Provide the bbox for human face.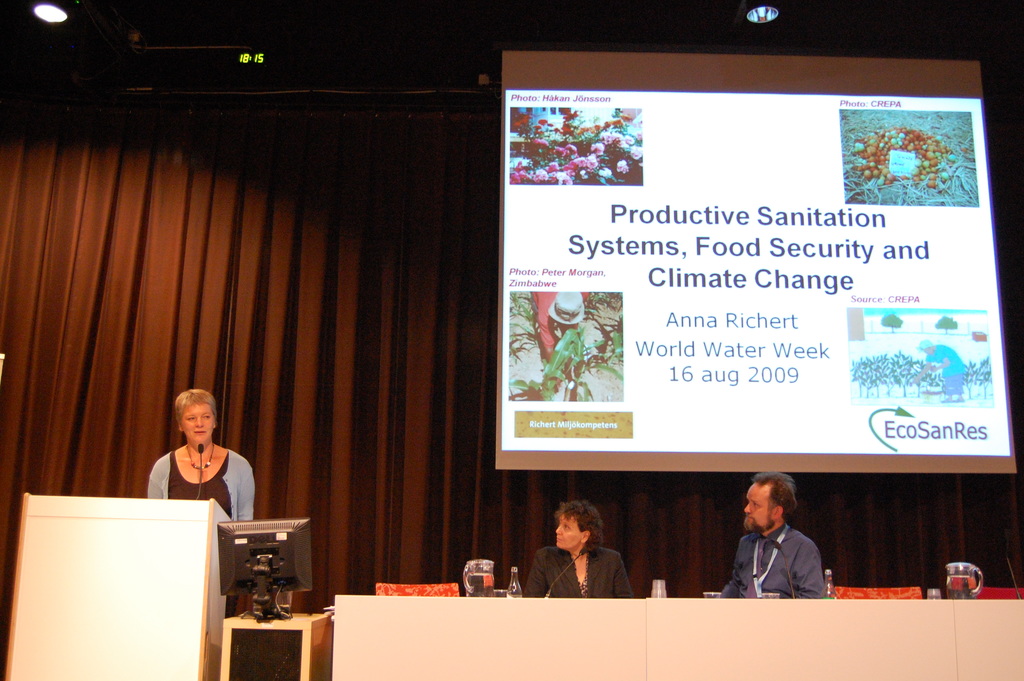
<box>182,403,215,443</box>.
